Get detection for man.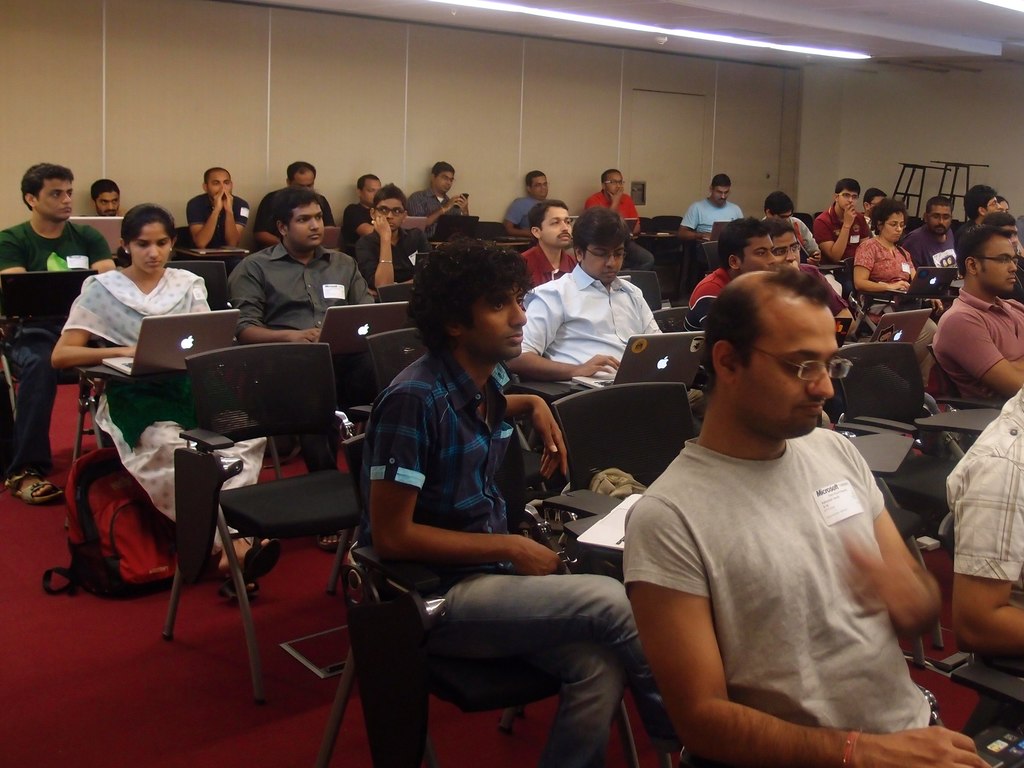
Detection: region(339, 173, 384, 248).
